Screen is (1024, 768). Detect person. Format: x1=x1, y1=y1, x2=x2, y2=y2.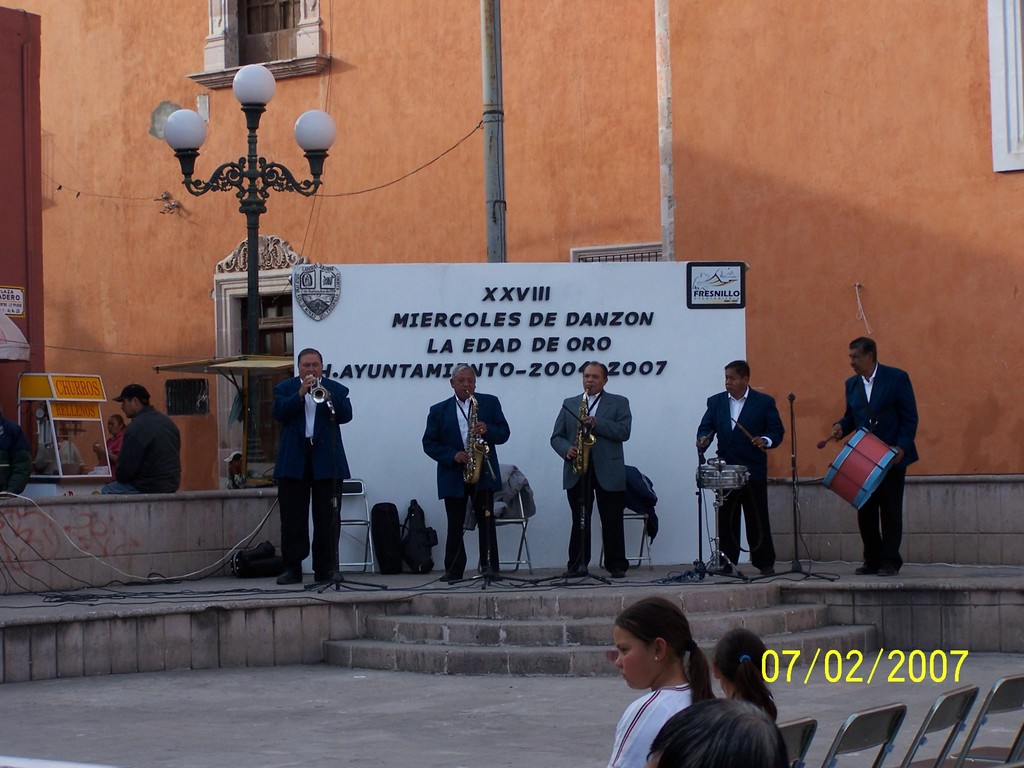
x1=829, y1=333, x2=920, y2=579.
